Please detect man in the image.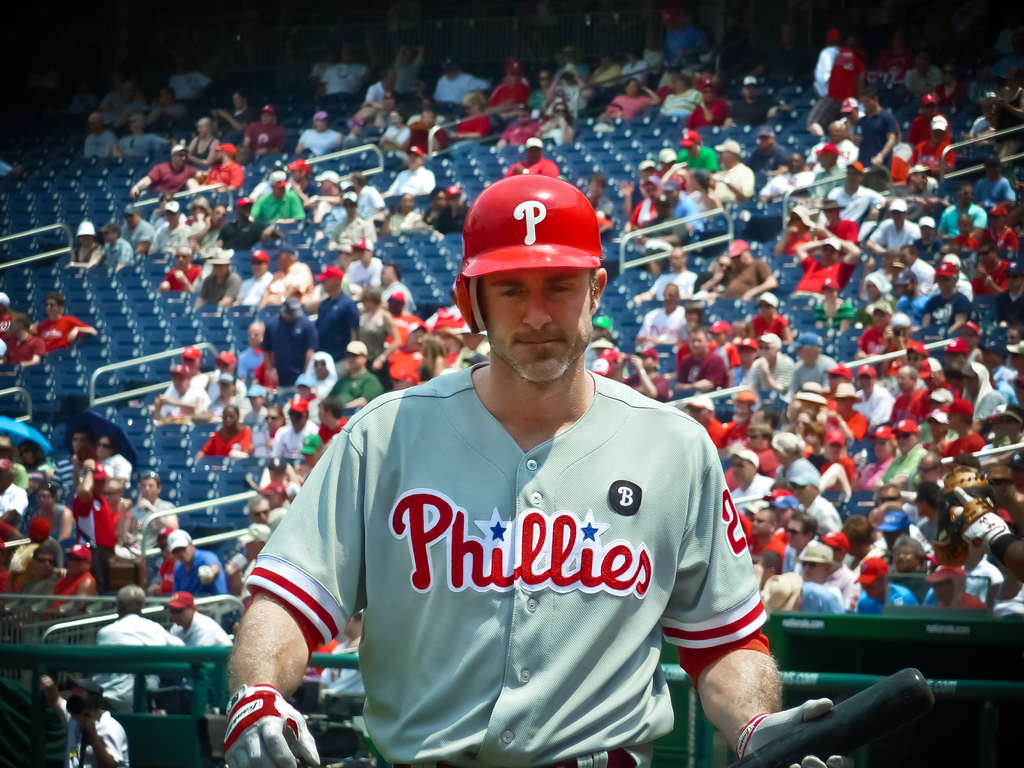
788, 458, 854, 550.
